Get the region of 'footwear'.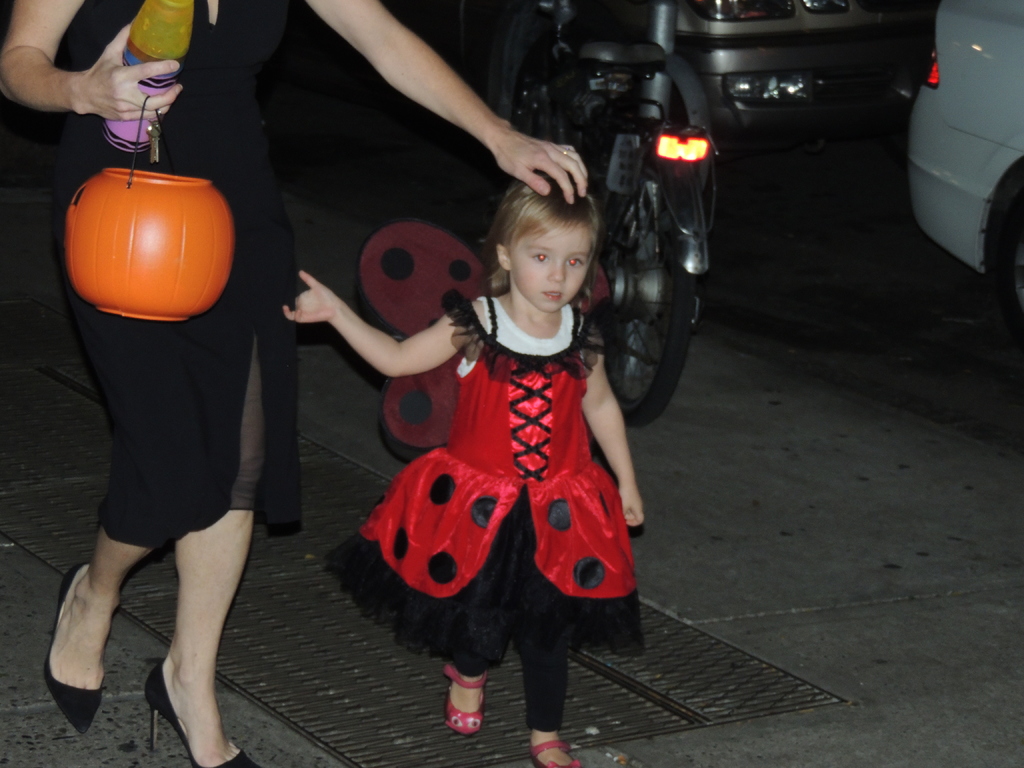
[530, 737, 583, 767].
